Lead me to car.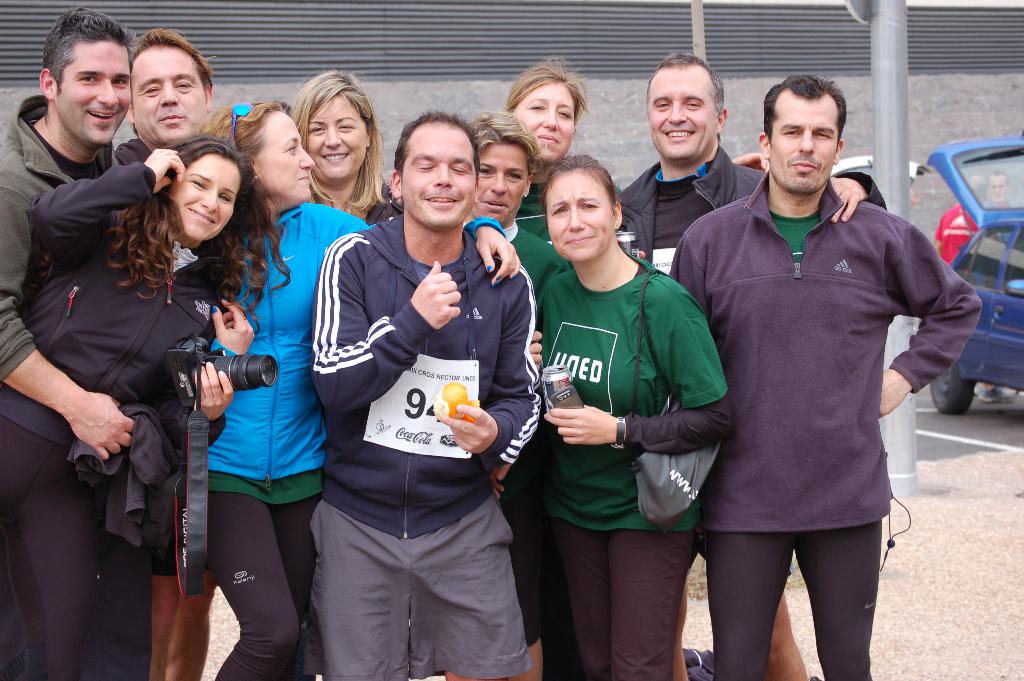
Lead to crop(927, 135, 1023, 414).
